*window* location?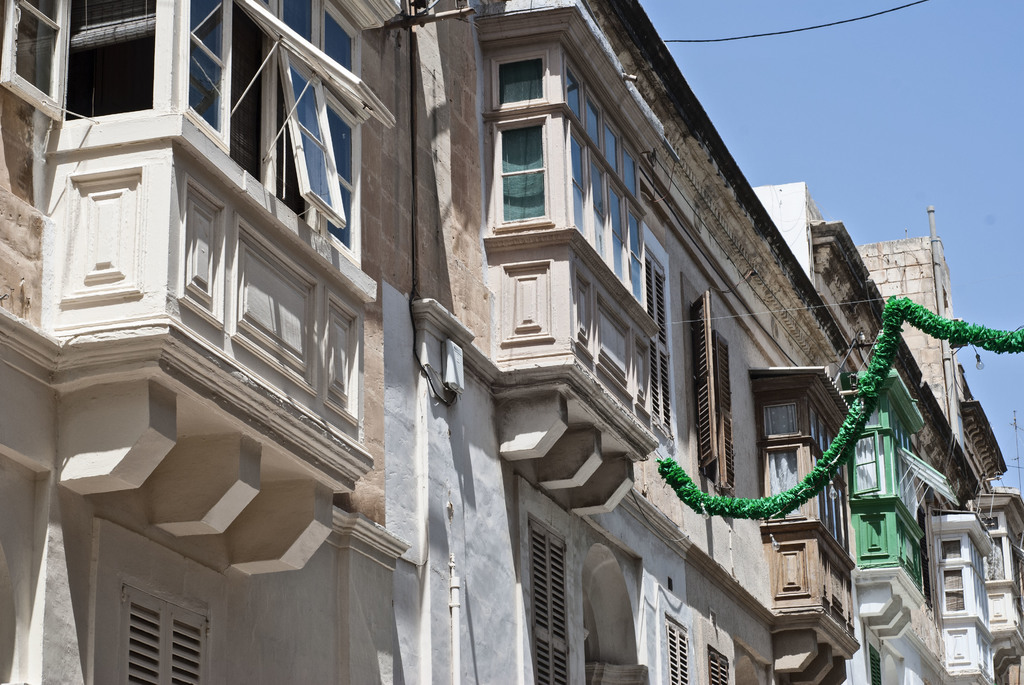
x1=526 y1=517 x2=570 y2=684
